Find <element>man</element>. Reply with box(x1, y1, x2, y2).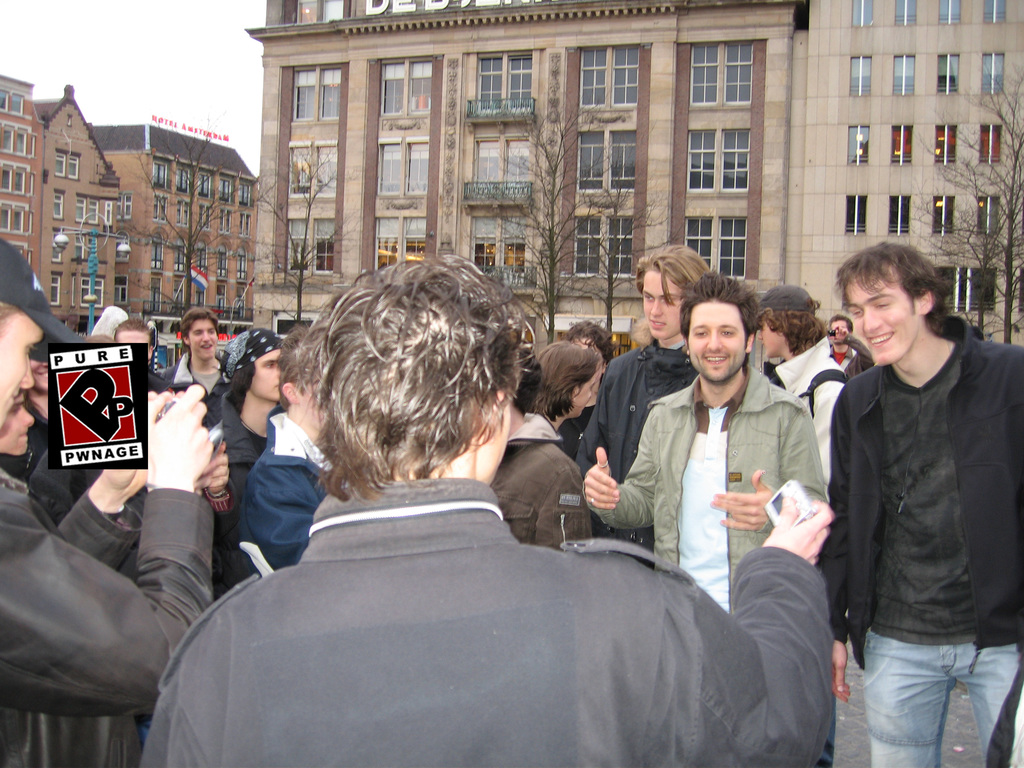
box(232, 320, 333, 583).
